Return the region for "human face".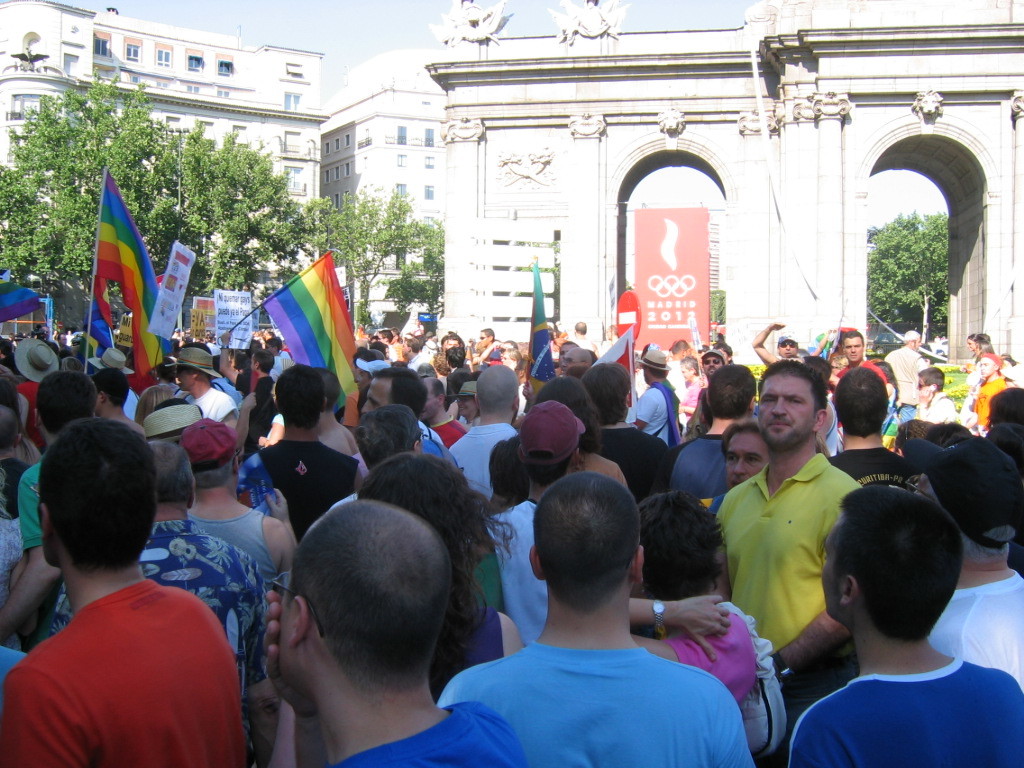
x1=759, y1=375, x2=812, y2=449.
